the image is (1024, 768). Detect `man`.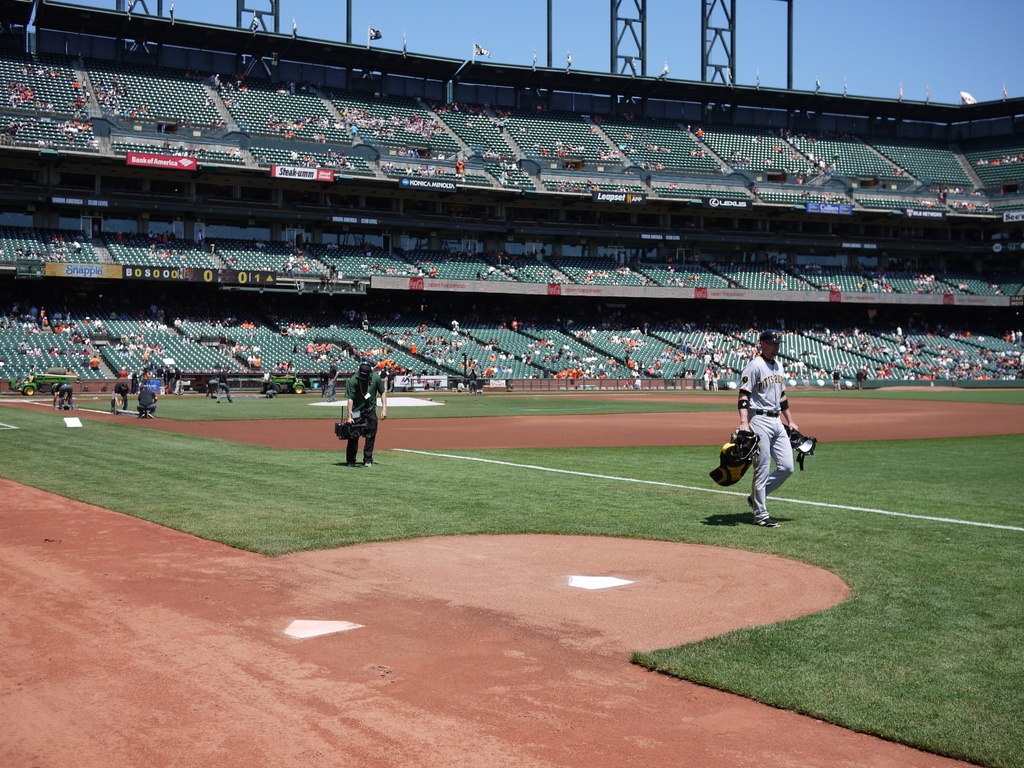
Detection: bbox=(46, 342, 58, 356).
